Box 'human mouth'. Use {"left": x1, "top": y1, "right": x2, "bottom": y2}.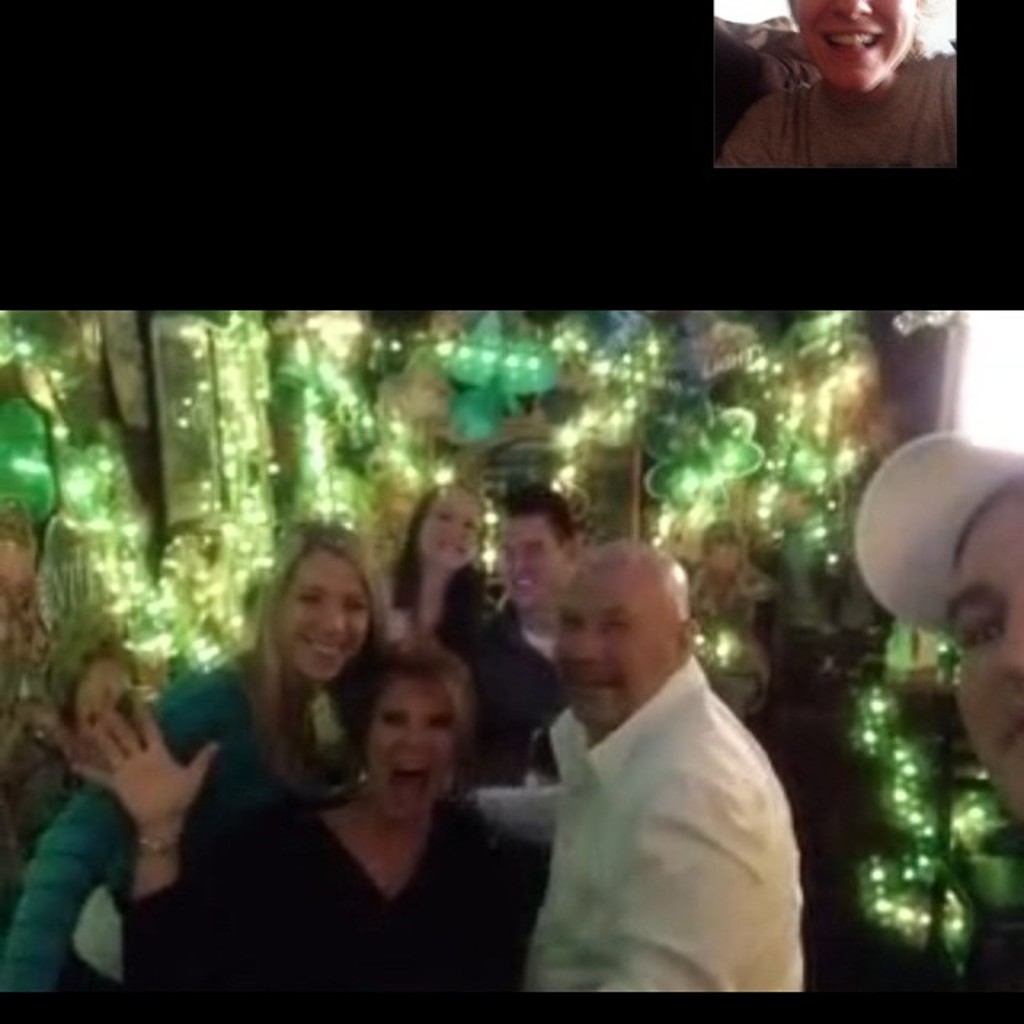
{"left": 304, "top": 634, "right": 344, "bottom": 661}.
